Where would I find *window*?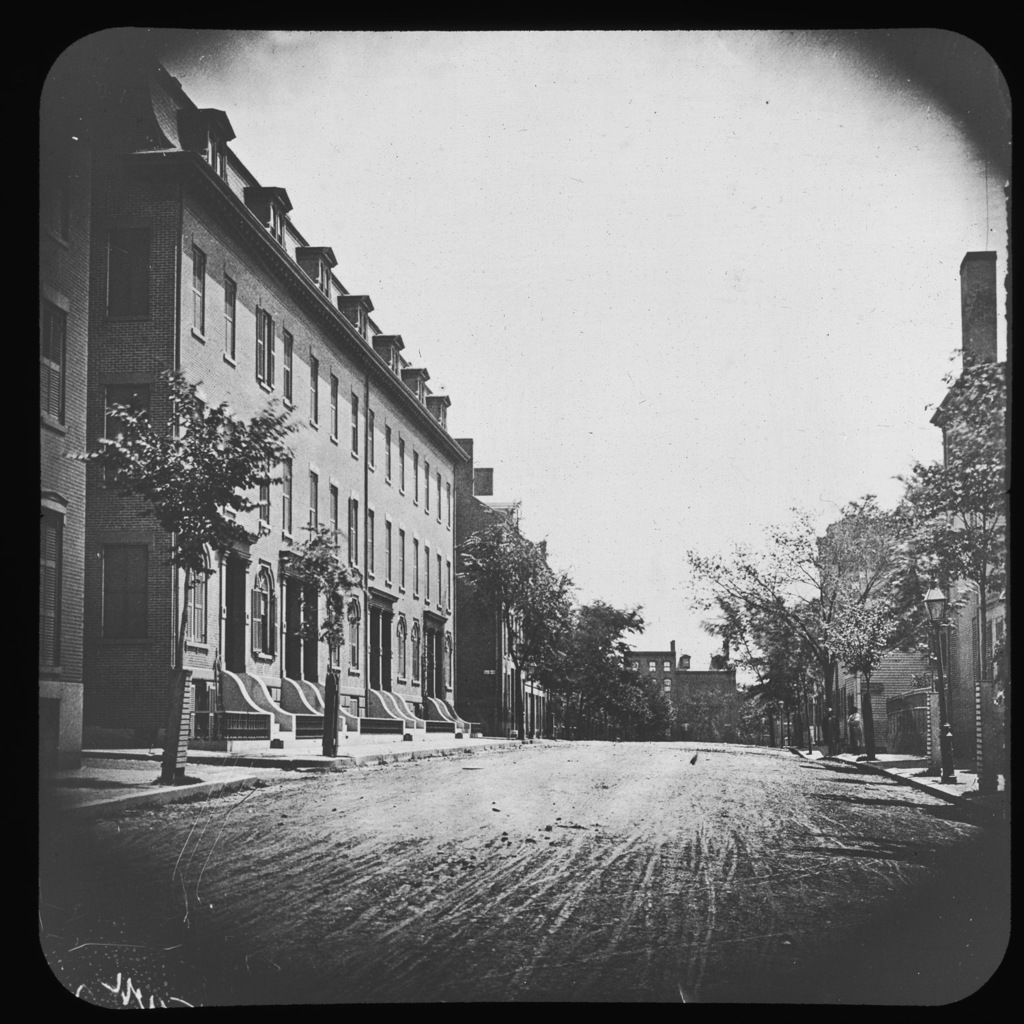
At [43,304,64,428].
